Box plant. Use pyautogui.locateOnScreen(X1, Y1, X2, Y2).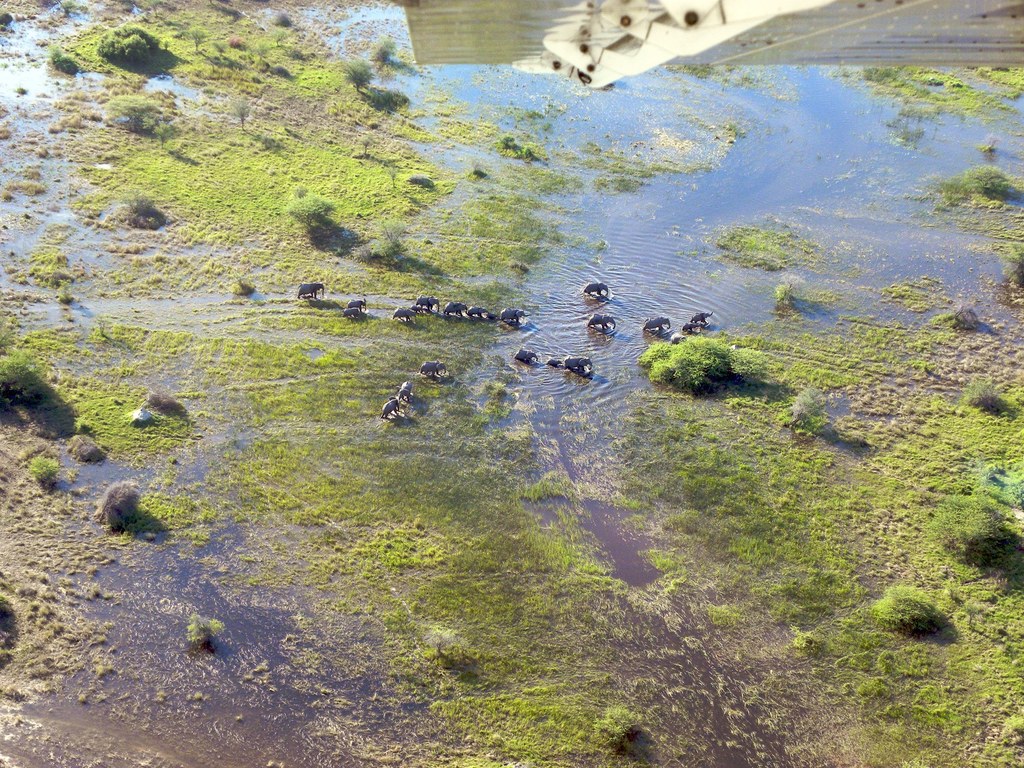
pyautogui.locateOnScreen(781, 382, 846, 436).
